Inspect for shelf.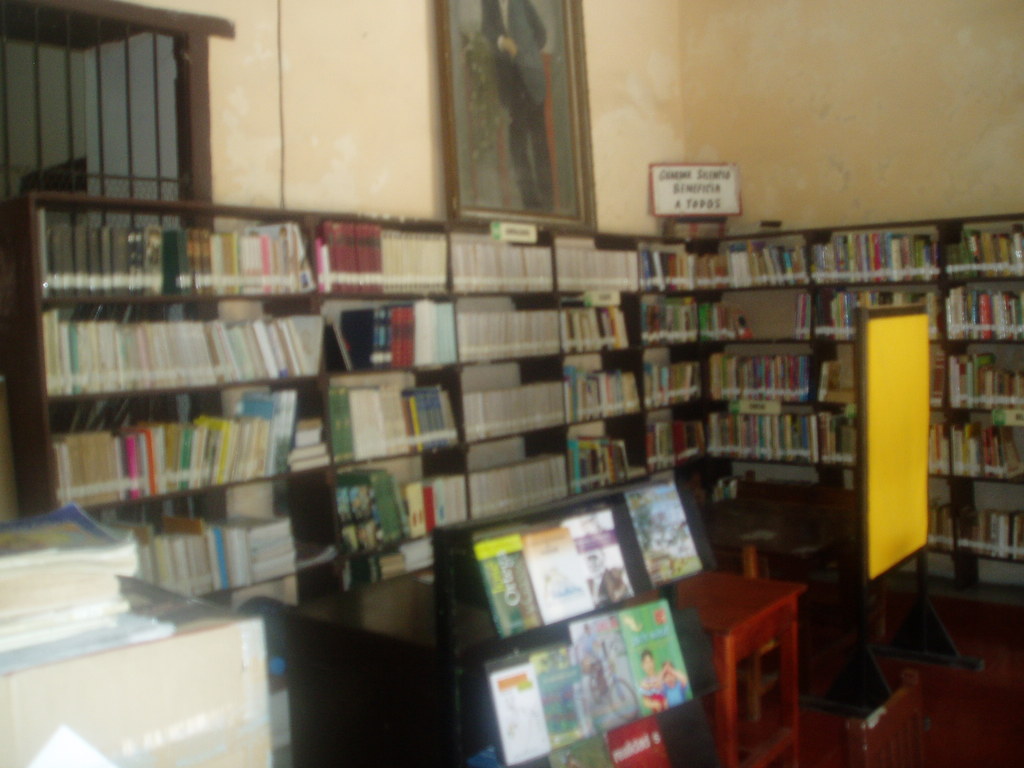
Inspection: [715, 287, 849, 351].
